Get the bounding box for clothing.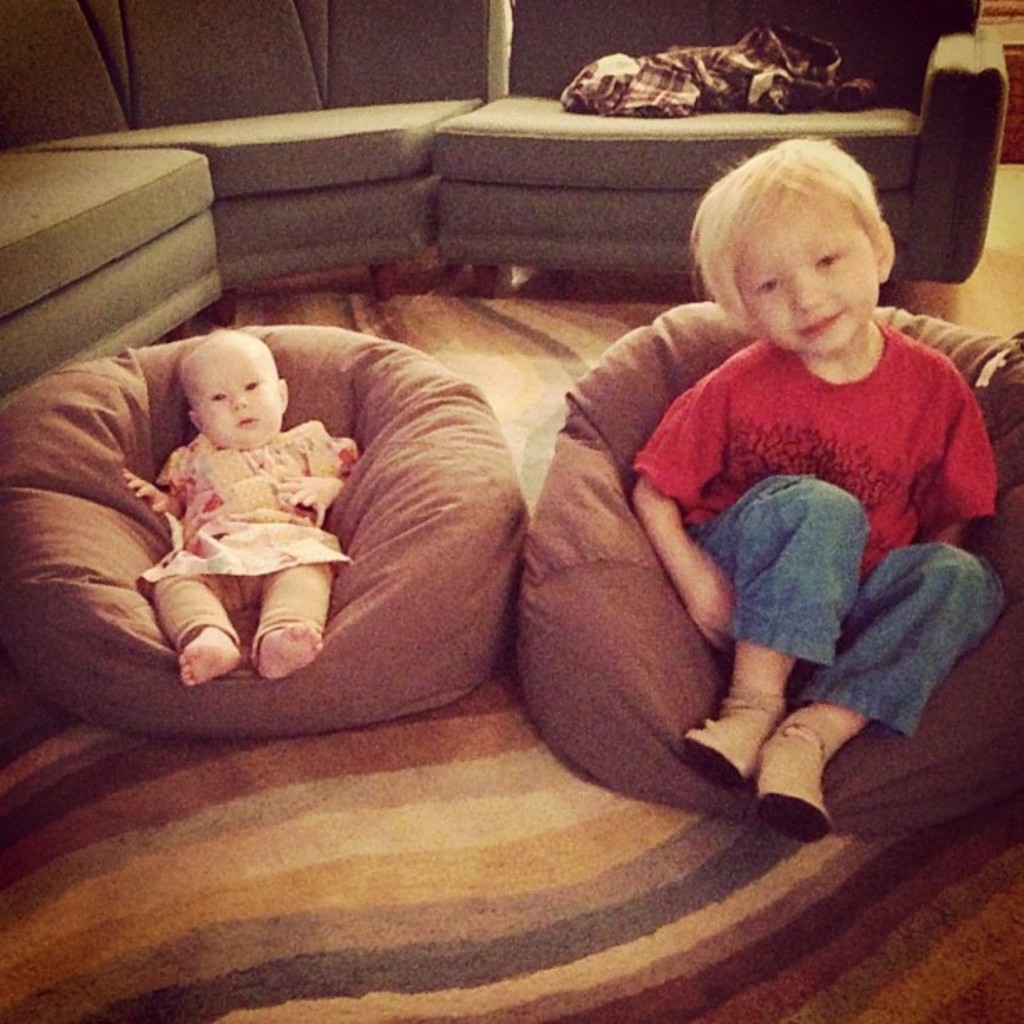
x1=156 y1=529 x2=346 y2=643.
